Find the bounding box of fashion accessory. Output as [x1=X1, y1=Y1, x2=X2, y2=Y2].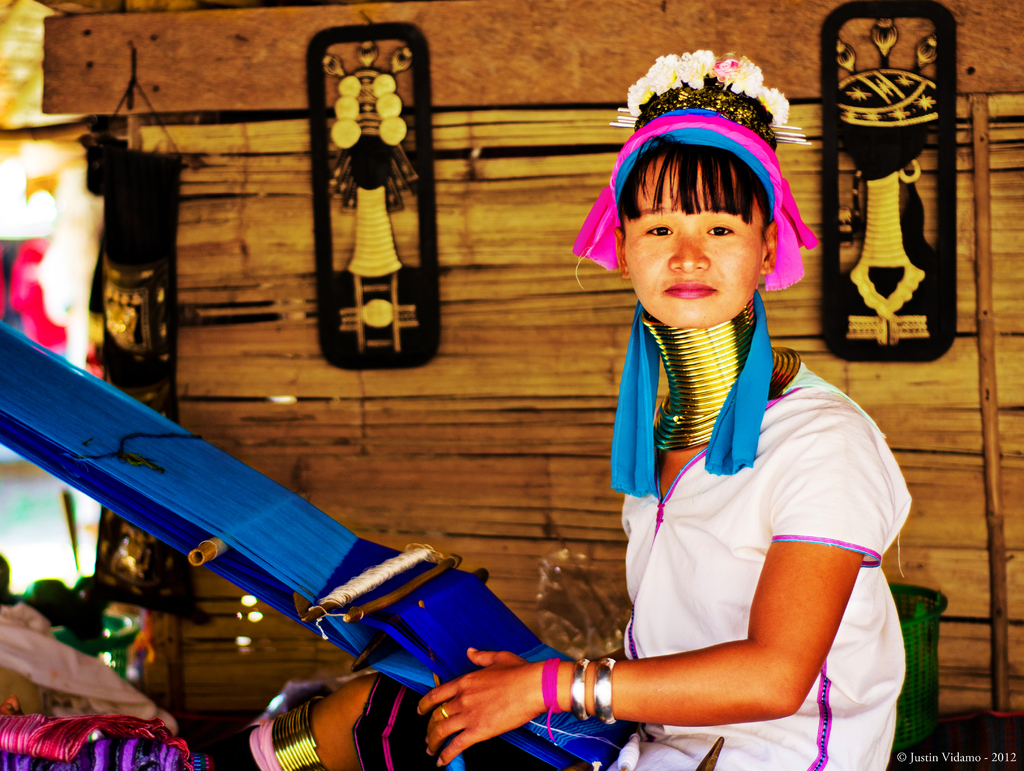
[x1=437, y1=703, x2=451, y2=718].
